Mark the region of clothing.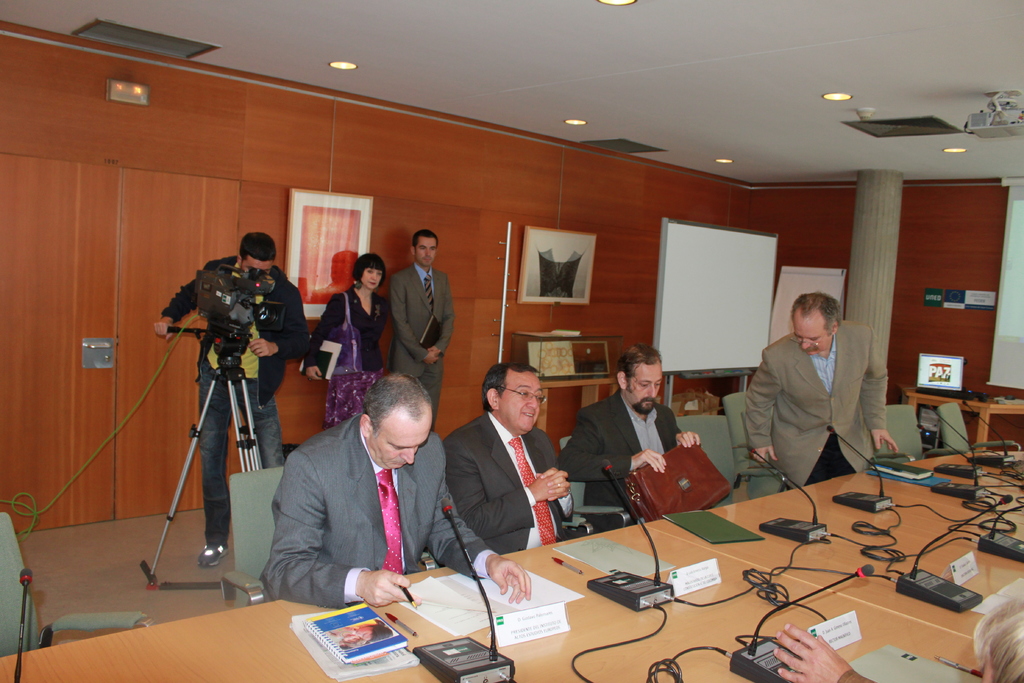
Region: 257:409:493:607.
